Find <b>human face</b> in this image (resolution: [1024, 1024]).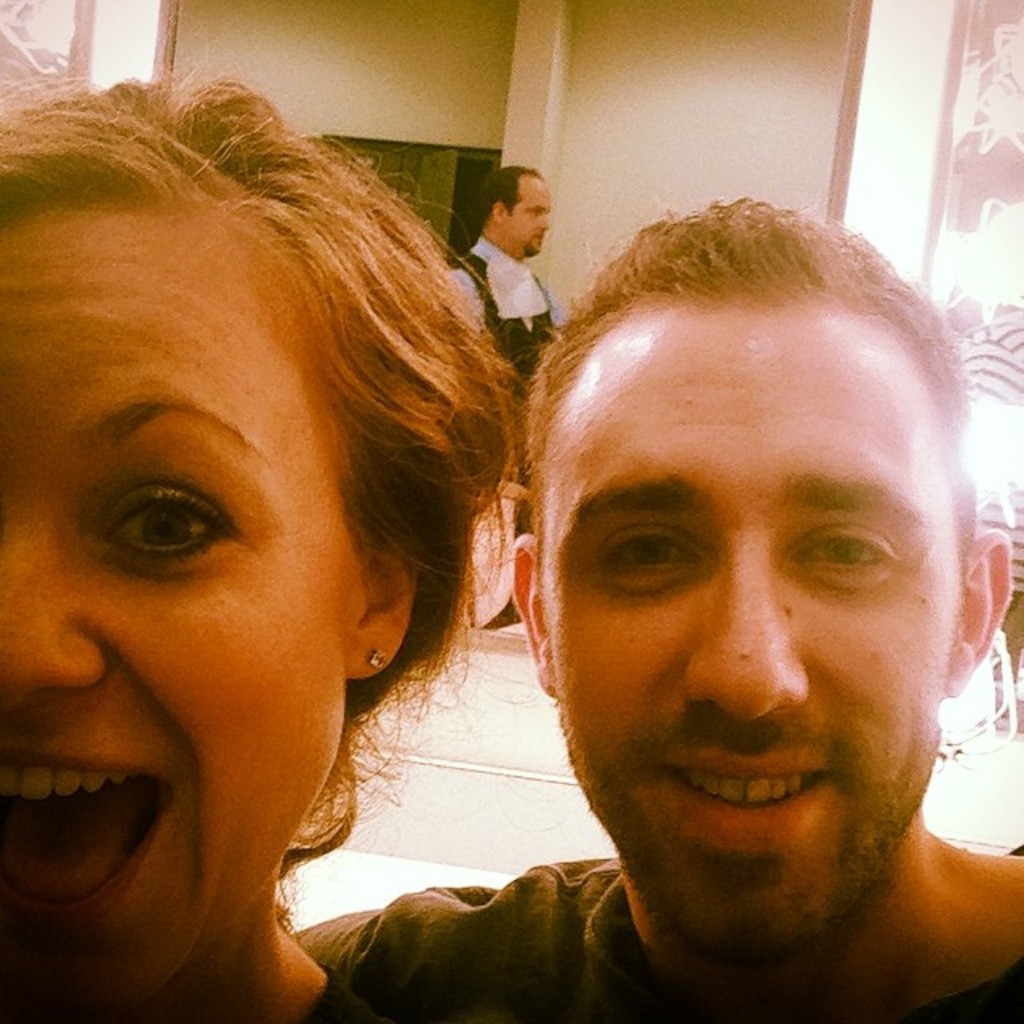
region(536, 304, 942, 958).
